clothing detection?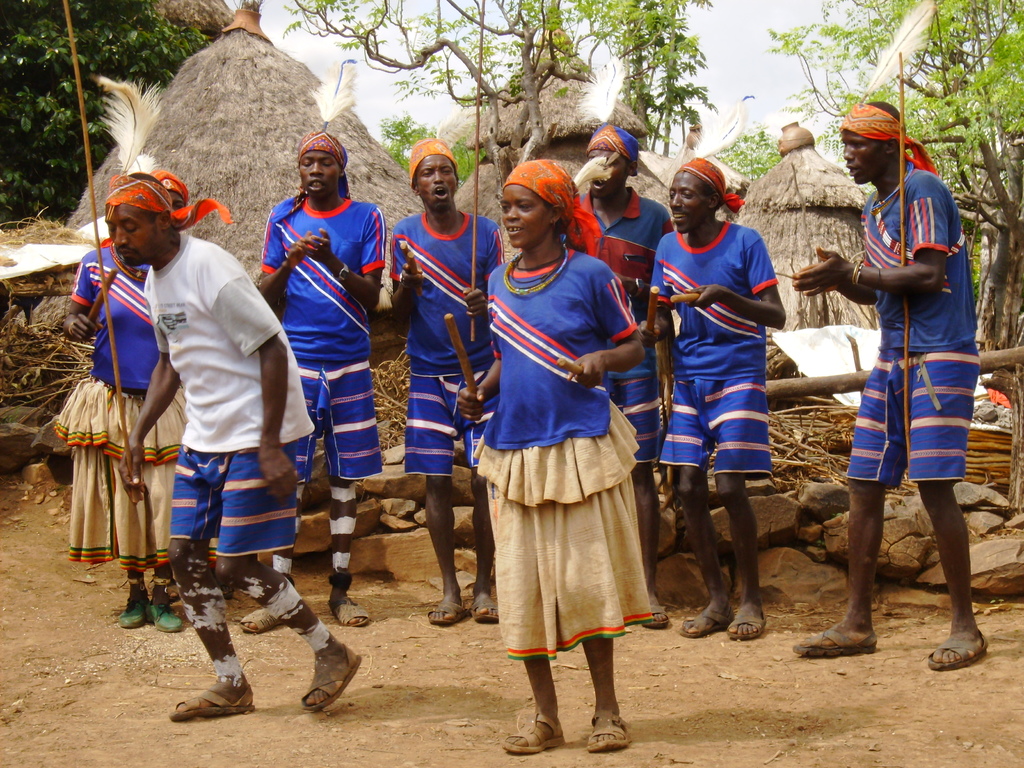
[501, 157, 602, 253]
